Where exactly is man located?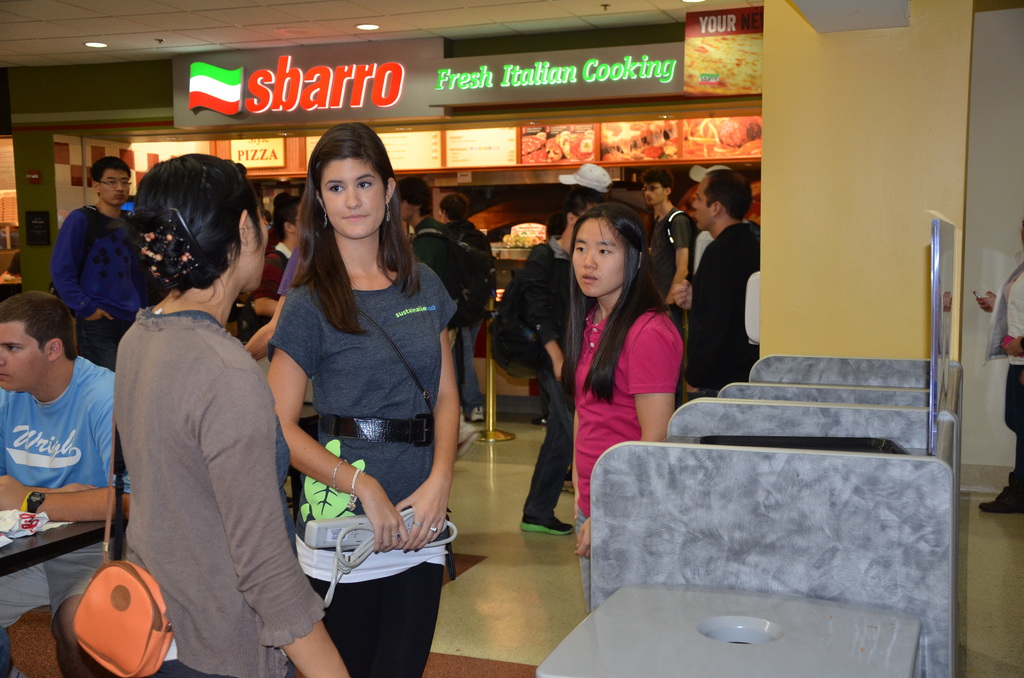
Its bounding box is locate(51, 152, 145, 361).
